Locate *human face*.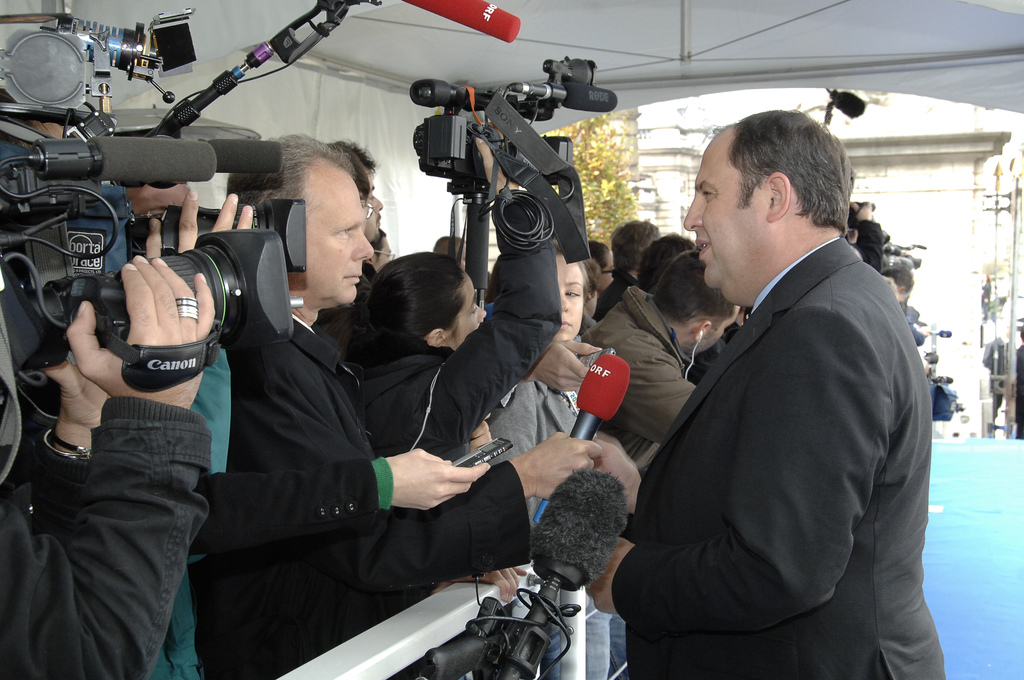
Bounding box: Rect(445, 274, 481, 346).
